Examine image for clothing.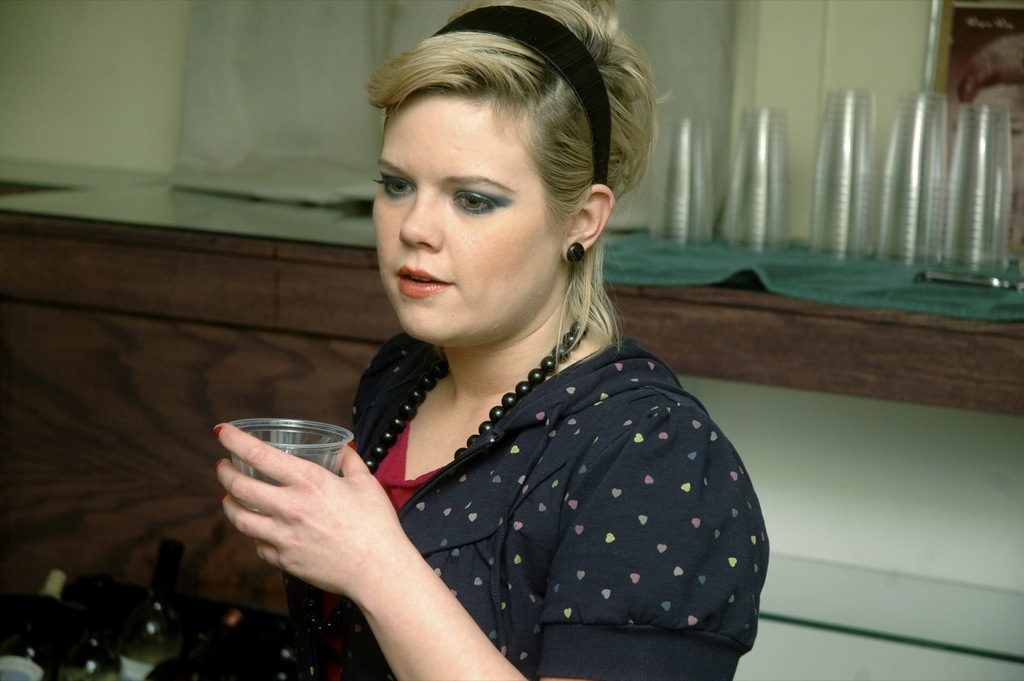
Examination result: 299,324,790,664.
